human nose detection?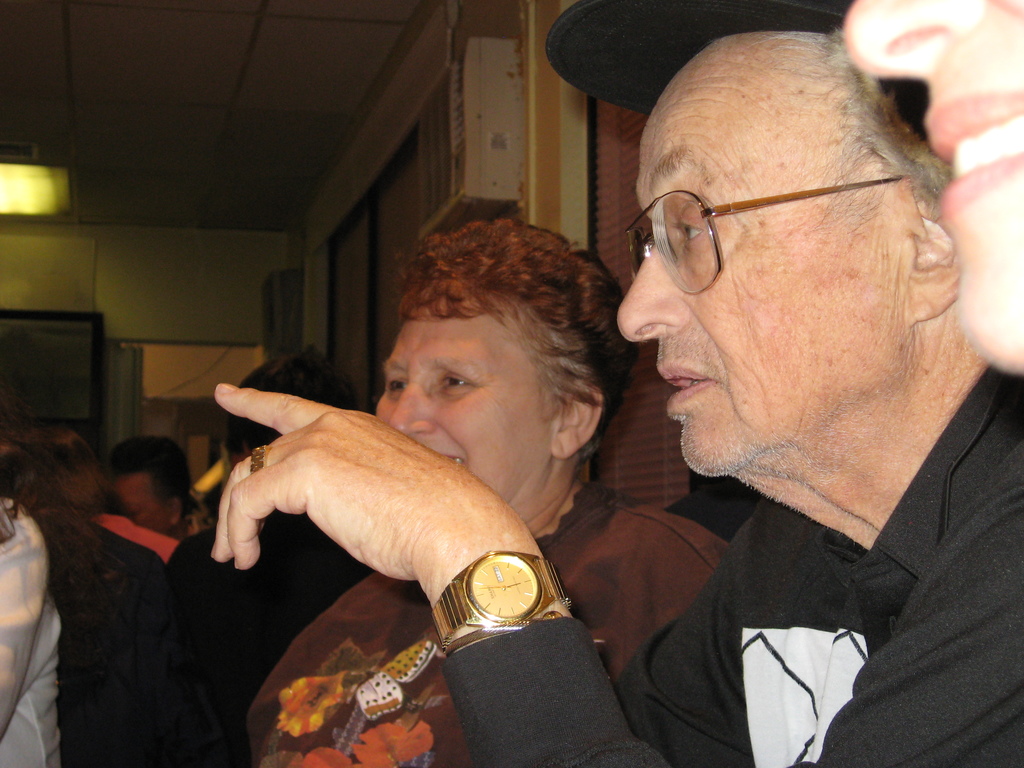
left=388, top=380, right=428, bottom=431
